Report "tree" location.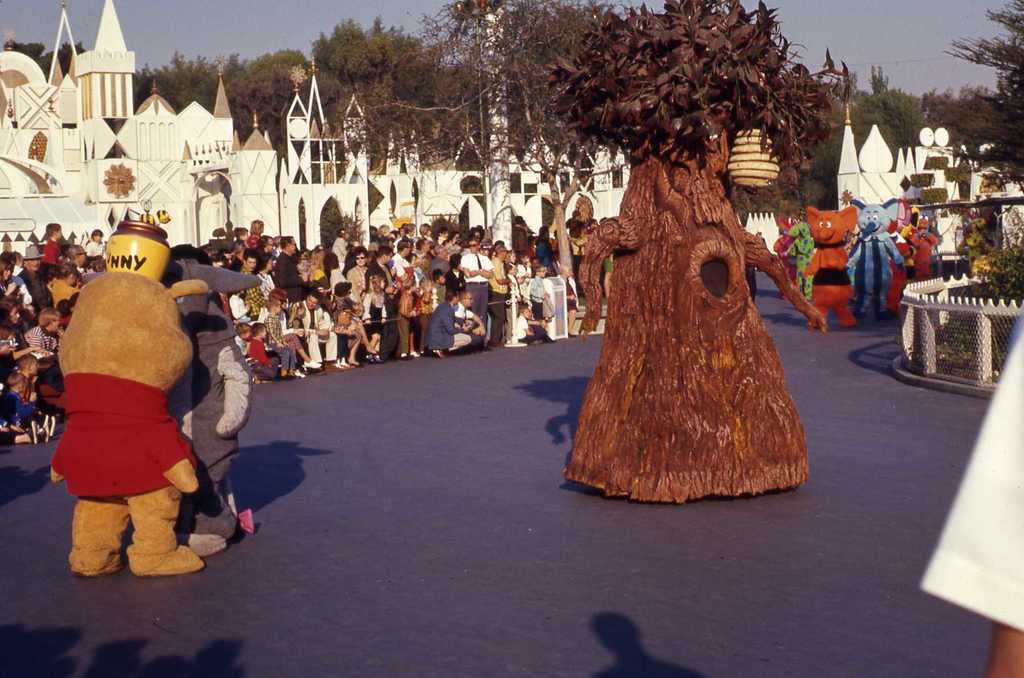
Report: {"left": 840, "top": 79, "right": 925, "bottom": 166}.
